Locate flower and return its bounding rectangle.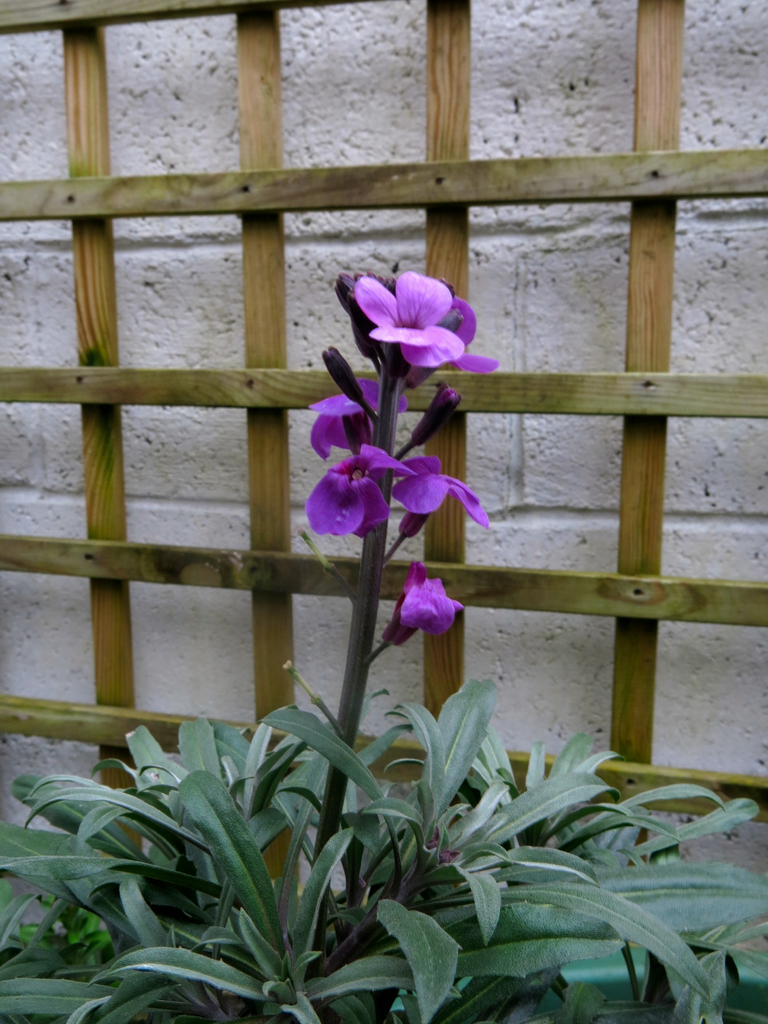
<bbox>351, 269, 466, 376</bbox>.
